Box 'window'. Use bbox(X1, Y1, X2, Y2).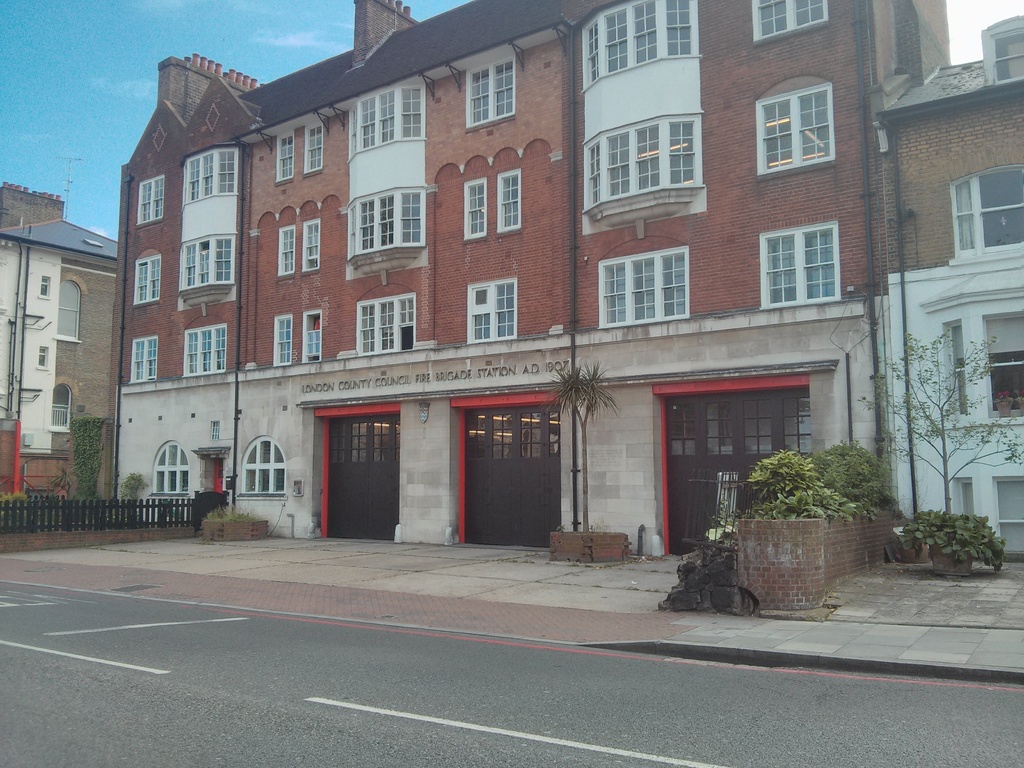
bbox(579, 111, 703, 229).
